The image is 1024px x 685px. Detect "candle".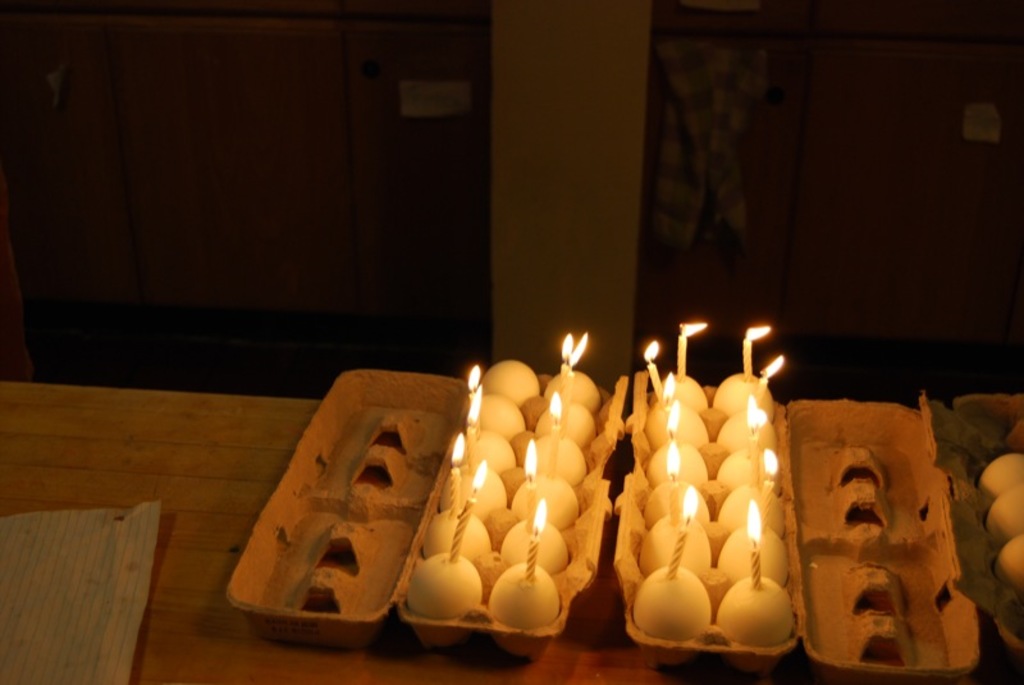
Detection: {"left": 742, "top": 329, "right": 771, "bottom": 382}.
